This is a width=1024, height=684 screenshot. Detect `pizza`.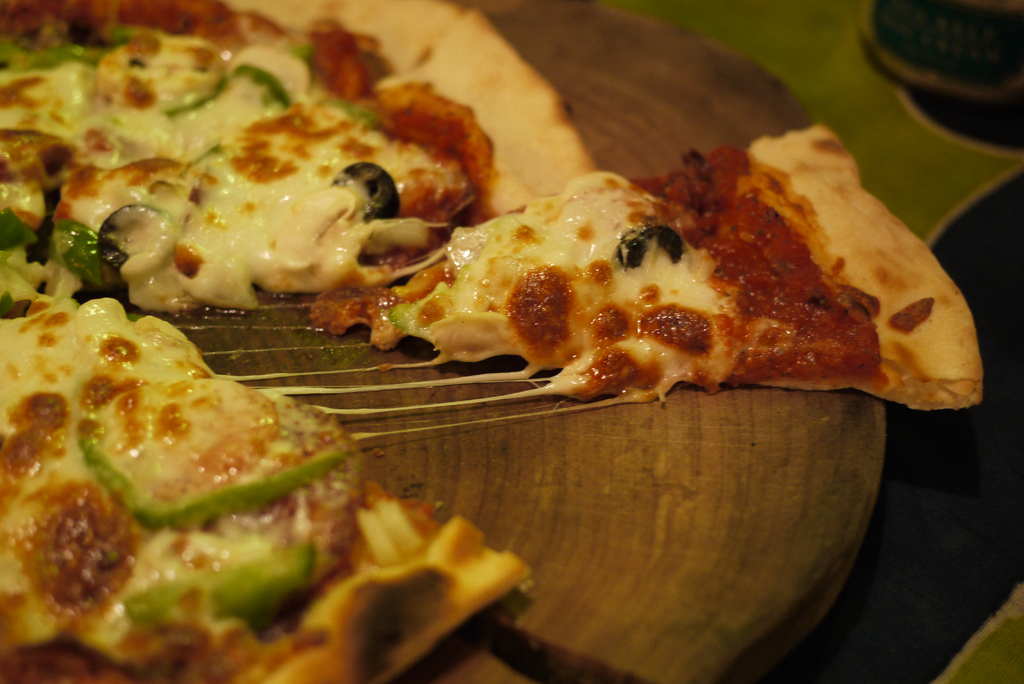
(307,126,982,407).
